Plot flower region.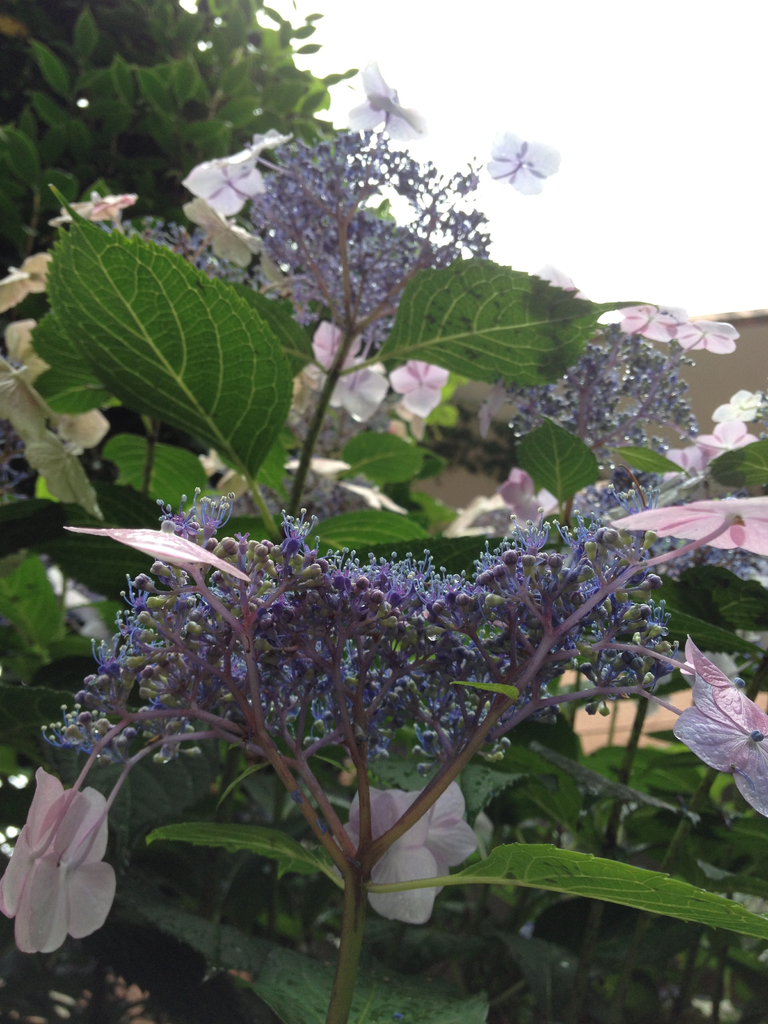
Plotted at (x1=484, y1=134, x2=554, y2=188).
